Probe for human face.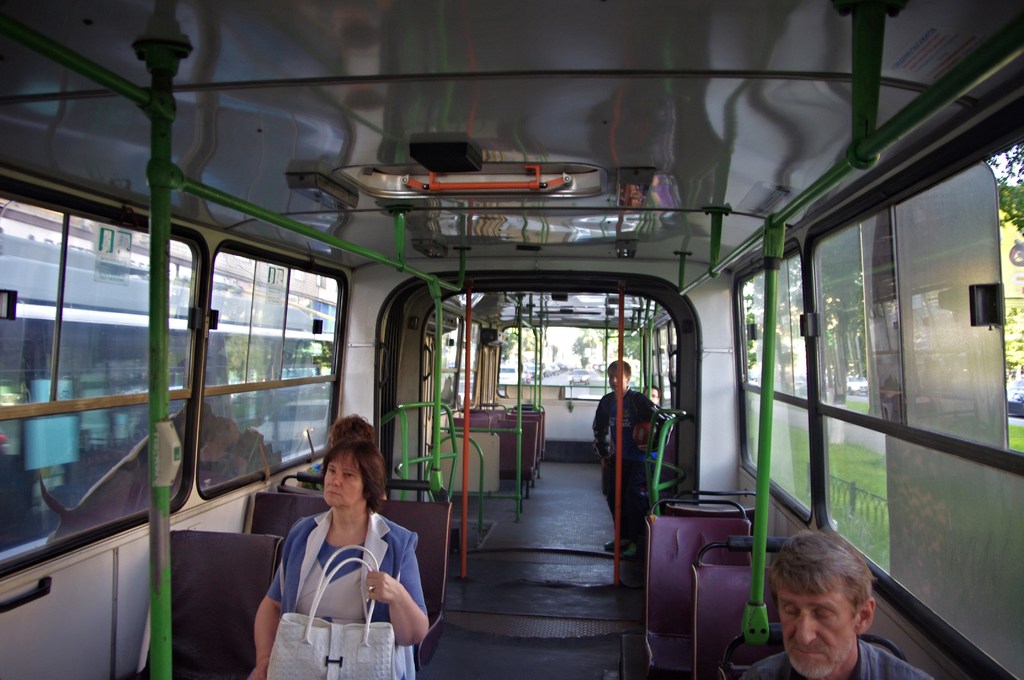
Probe result: (609, 369, 630, 388).
